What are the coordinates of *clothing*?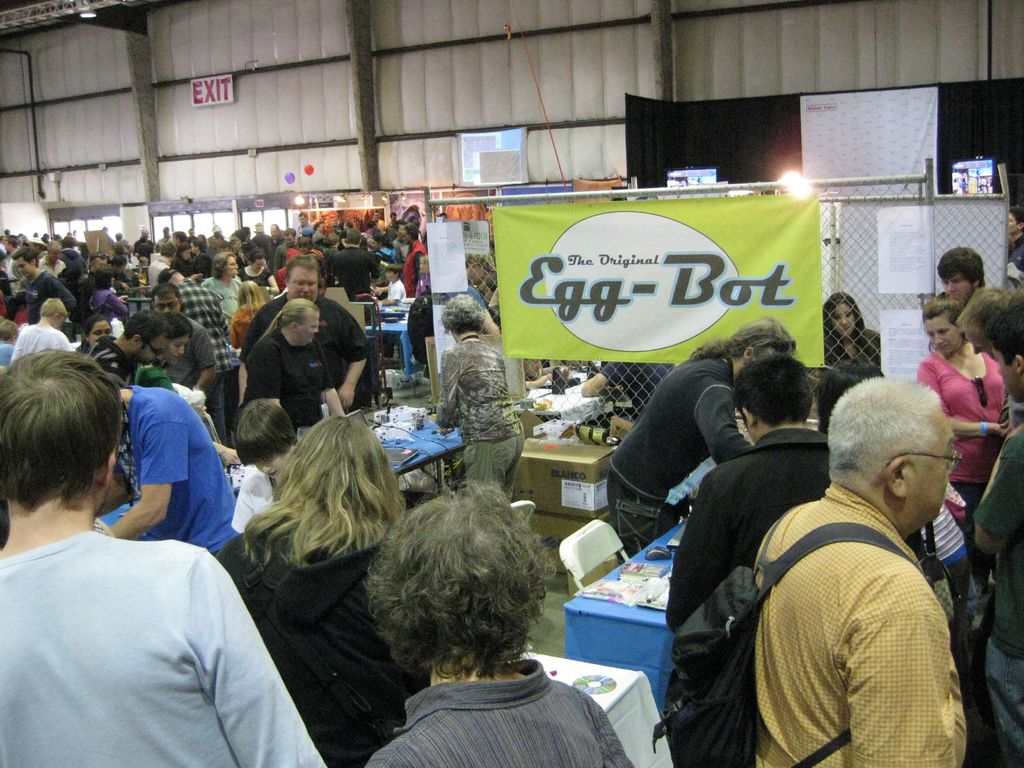
(left=918, top=353, right=1004, bottom=499).
